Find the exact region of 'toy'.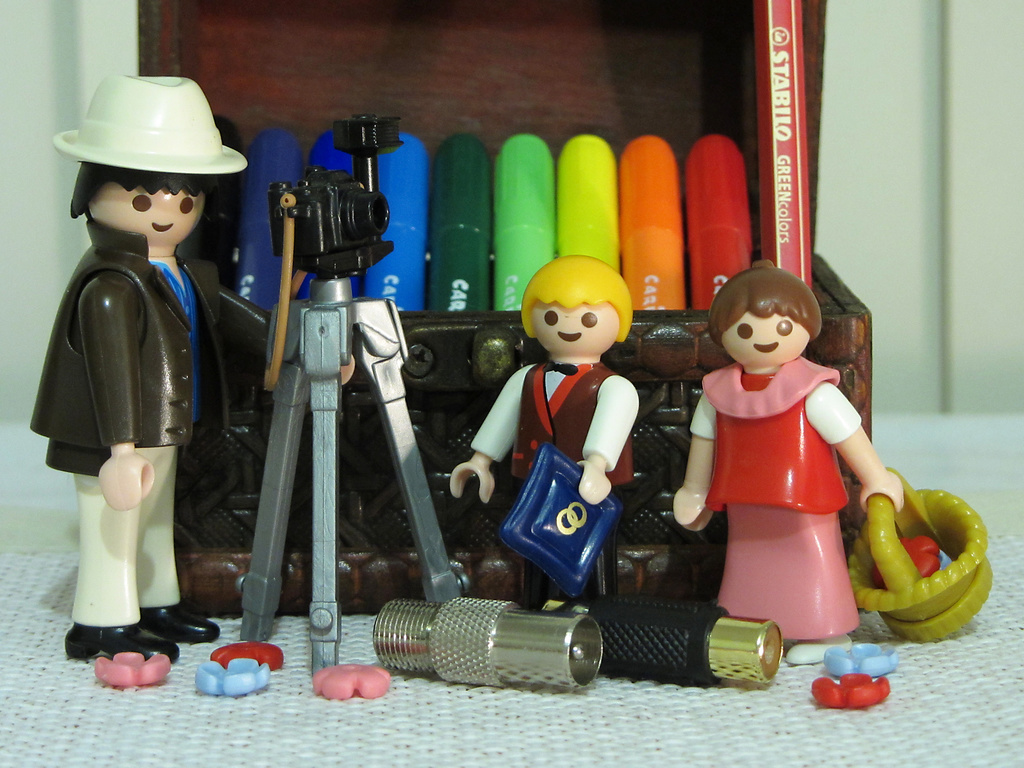
Exact region: 376, 135, 426, 318.
